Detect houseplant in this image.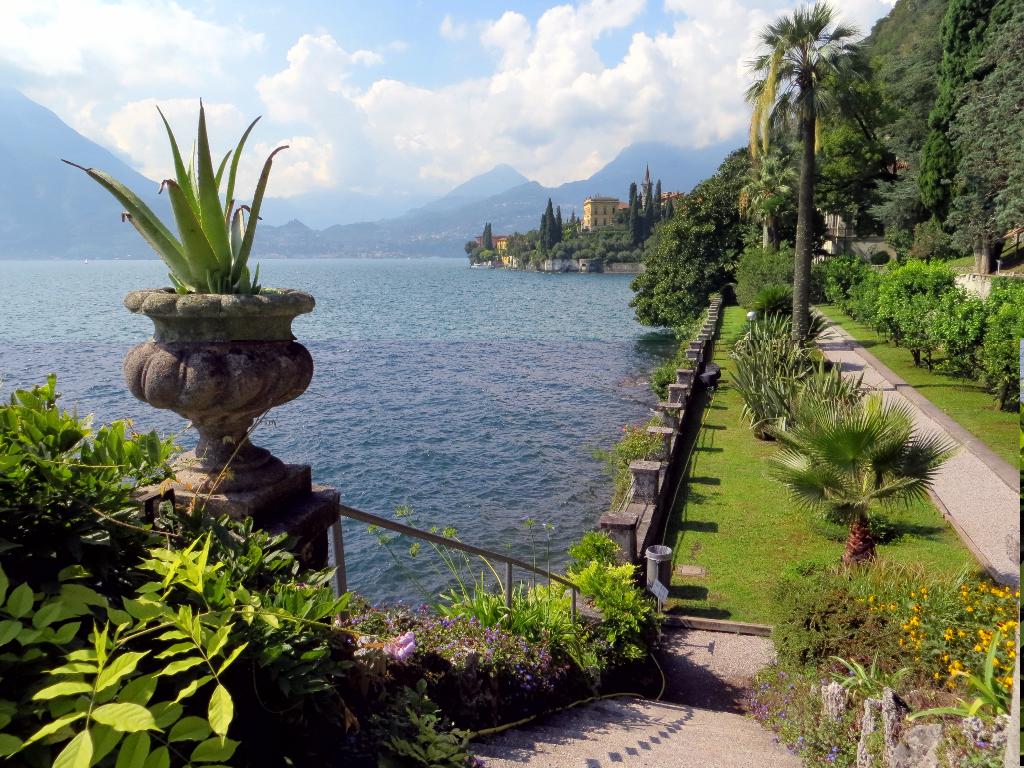
Detection: crop(719, 314, 815, 440).
